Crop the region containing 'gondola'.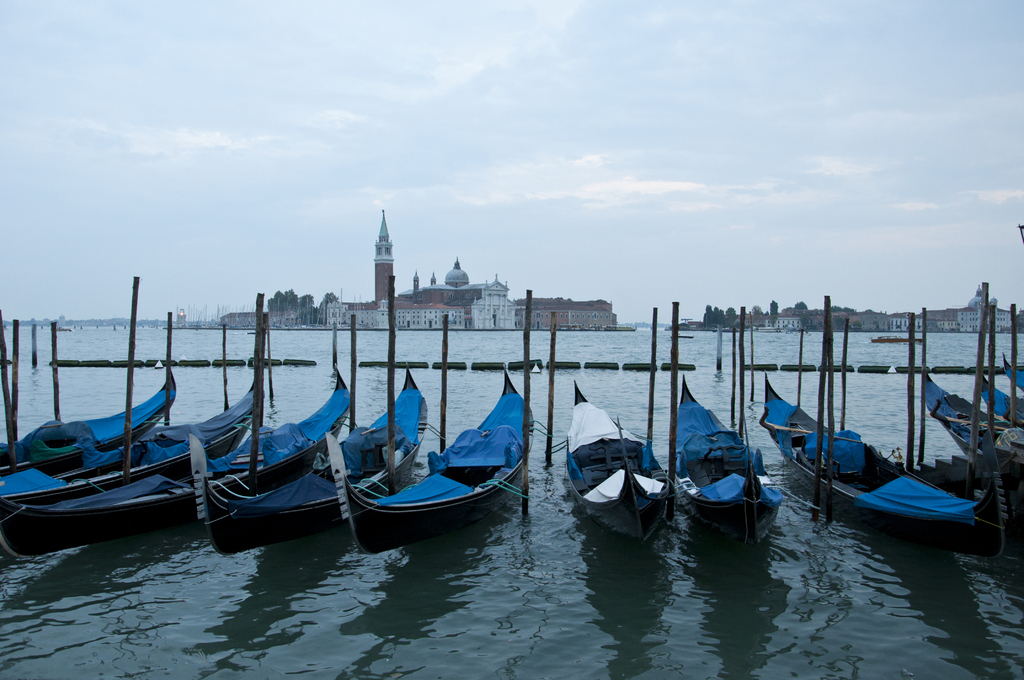
Crop region: (563, 360, 695, 550).
